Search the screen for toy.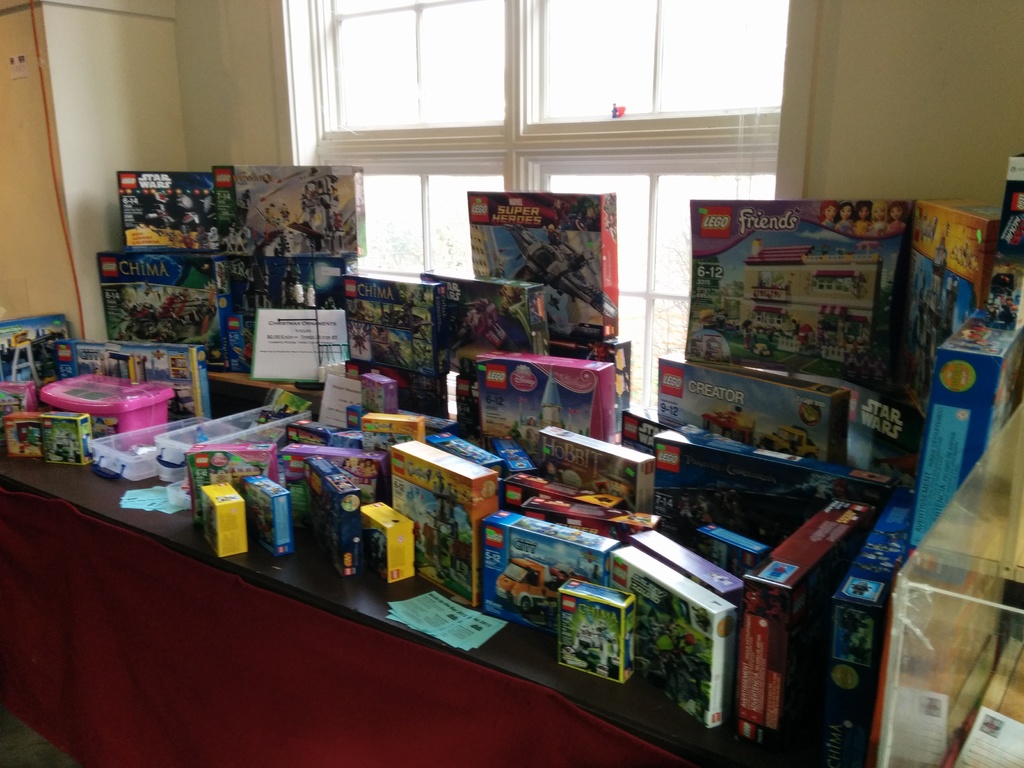
Found at detection(513, 224, 618, 318).
